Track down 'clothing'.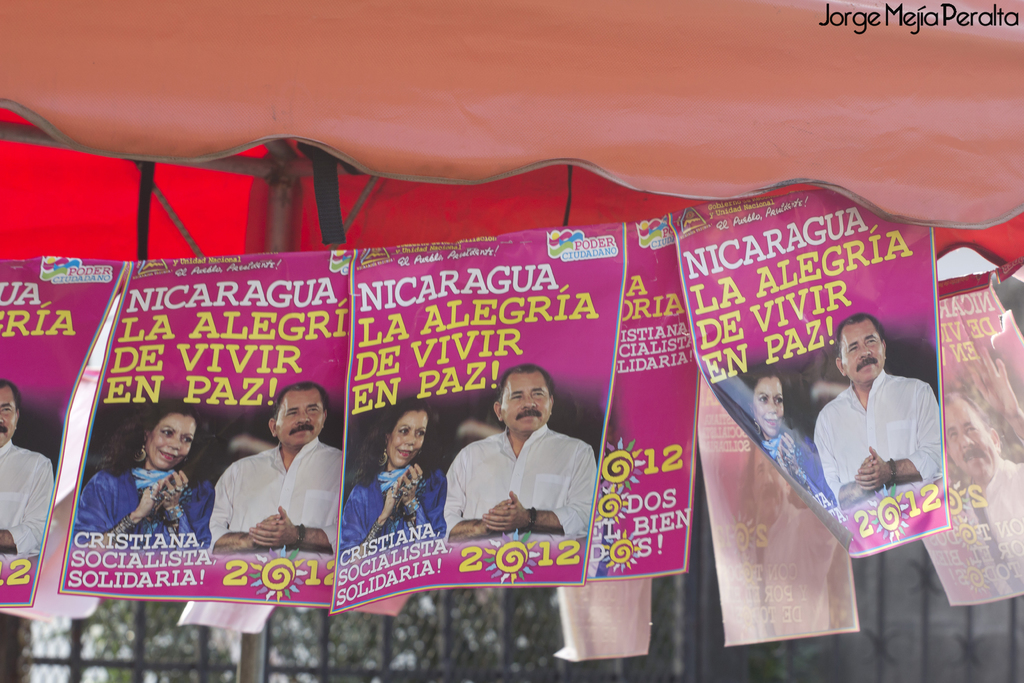
Tracked to pyautogui.locateOnScreen(762, 368, 941, 516).
